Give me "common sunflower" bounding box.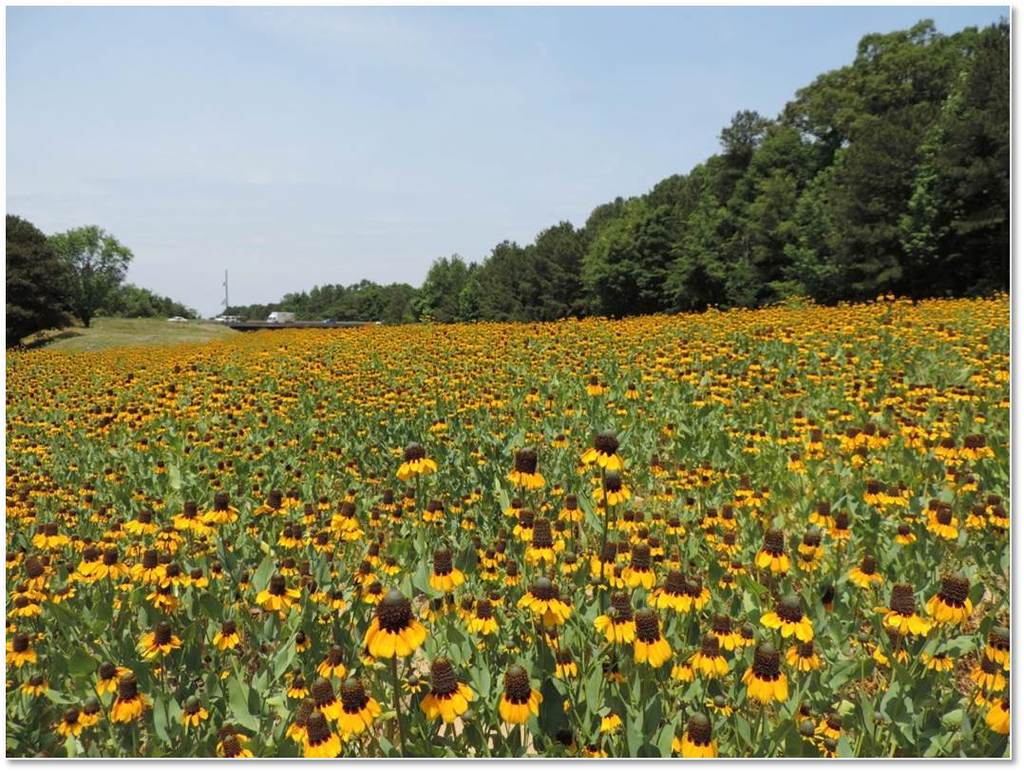
653, 570, 684, 603.
